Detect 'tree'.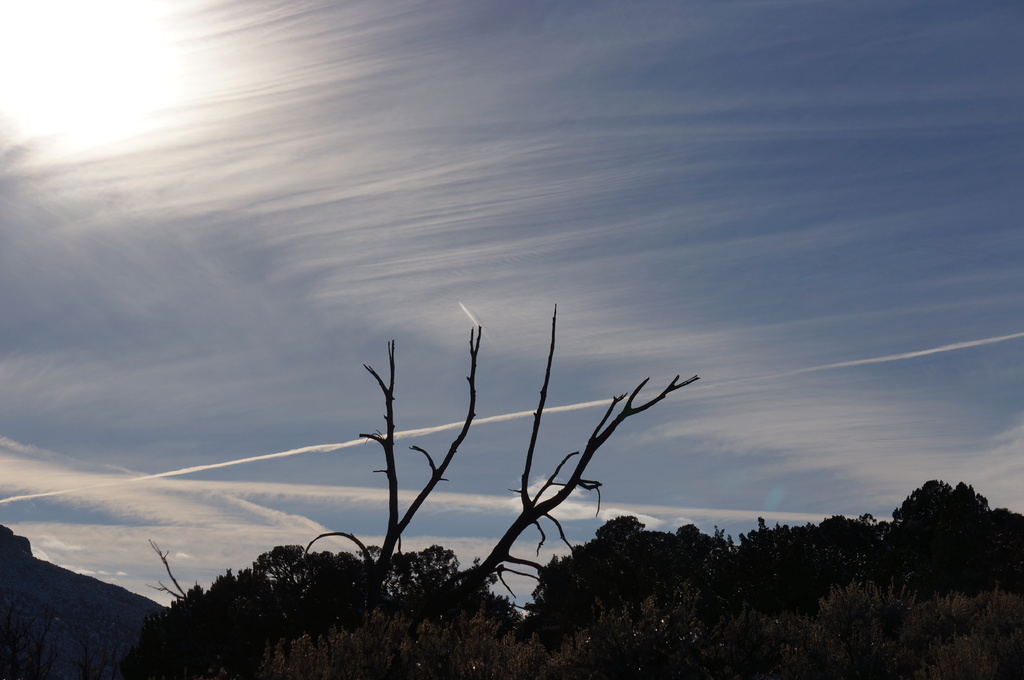
Detected at bbox=[136, 476, 1023, 679].
